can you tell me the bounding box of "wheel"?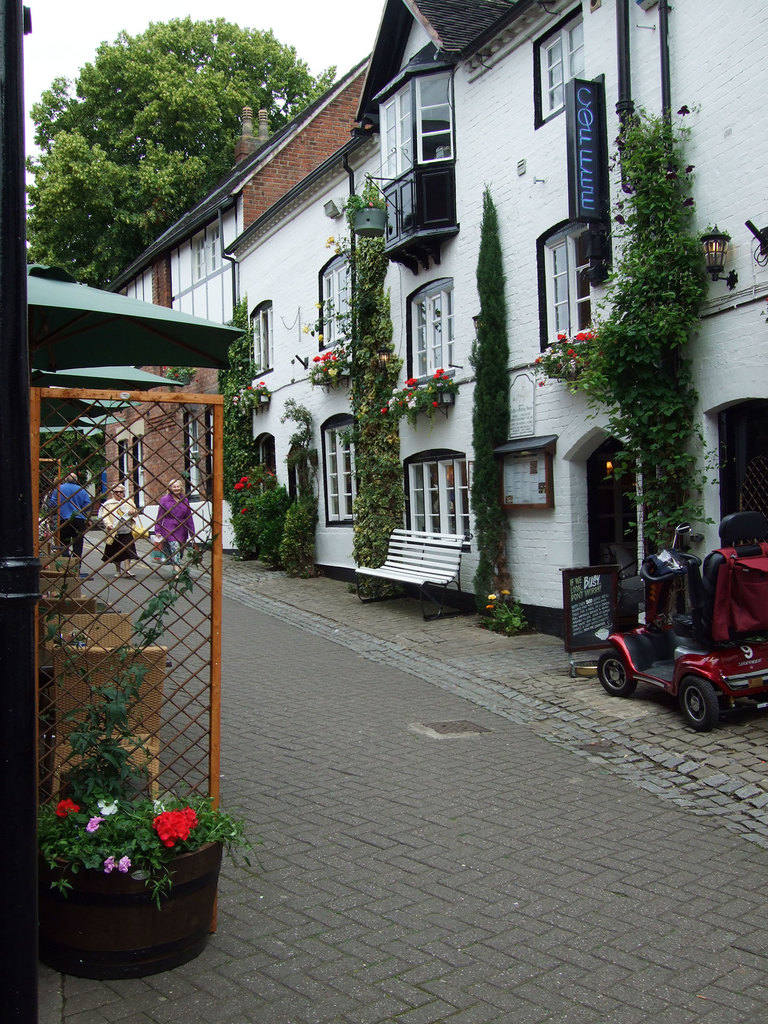
l=592, t=650, r=636, b=695.
